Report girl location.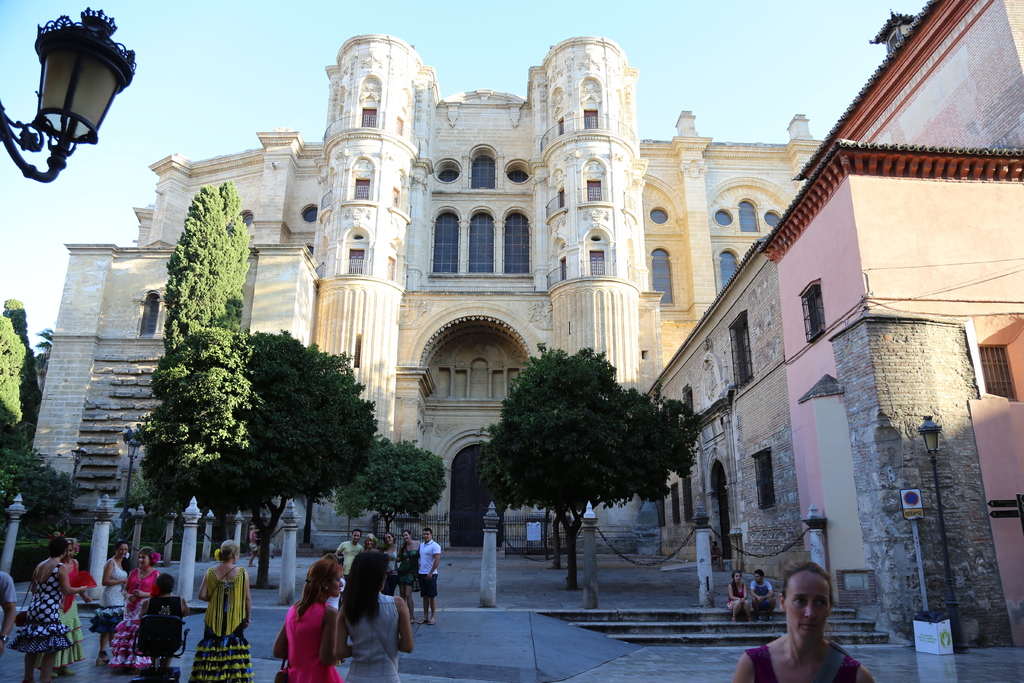
Report: {"x1": 275, "y1": 558, "x2": 342, "y2": 682}.
